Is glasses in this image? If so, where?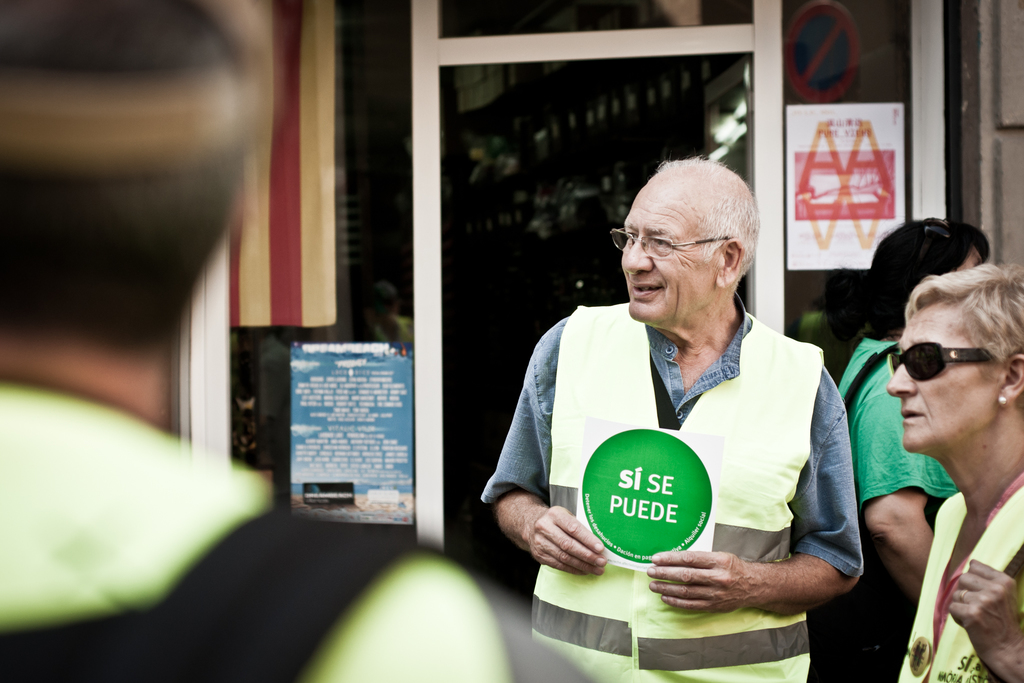
Yes, at [left=607, top=223, right=732, bottom=254].
